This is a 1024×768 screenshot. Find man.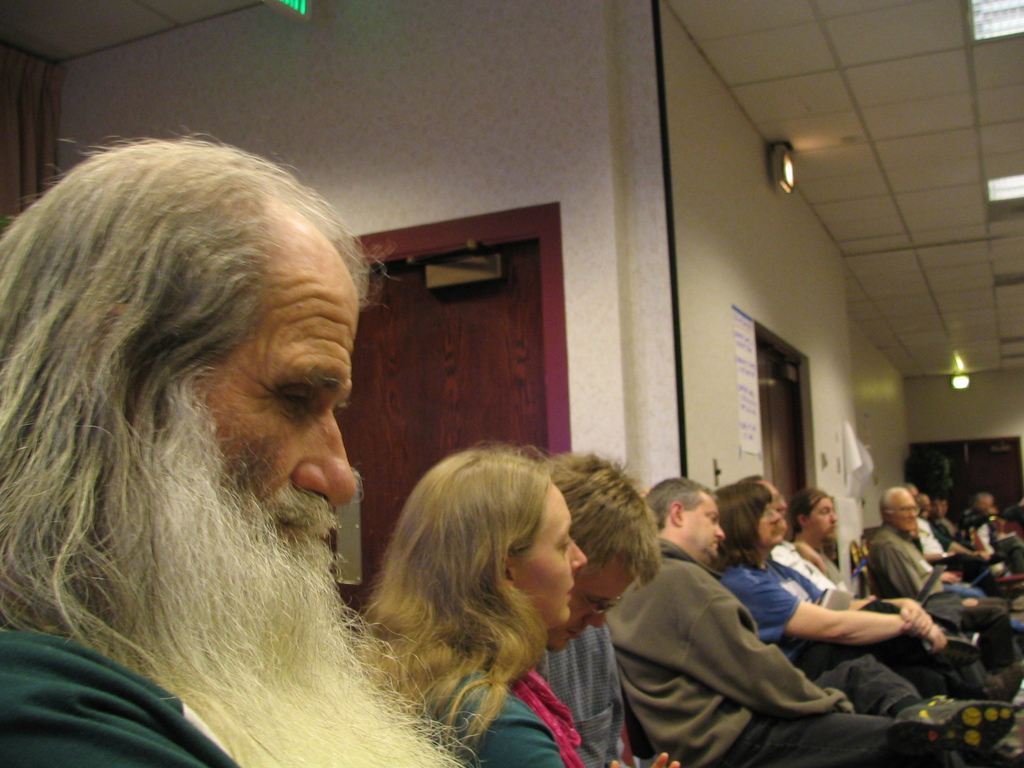
Bounding box: (540,440,670,767).
